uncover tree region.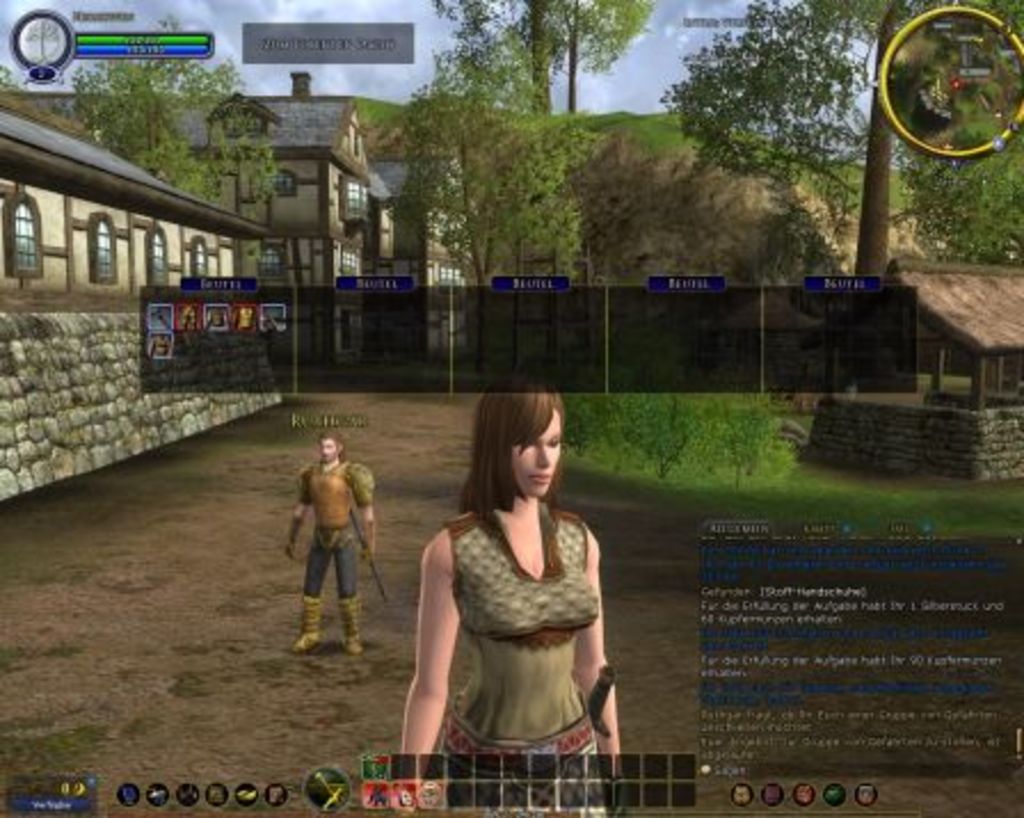
Uncovered: rect(57, 25, 215, 194).
